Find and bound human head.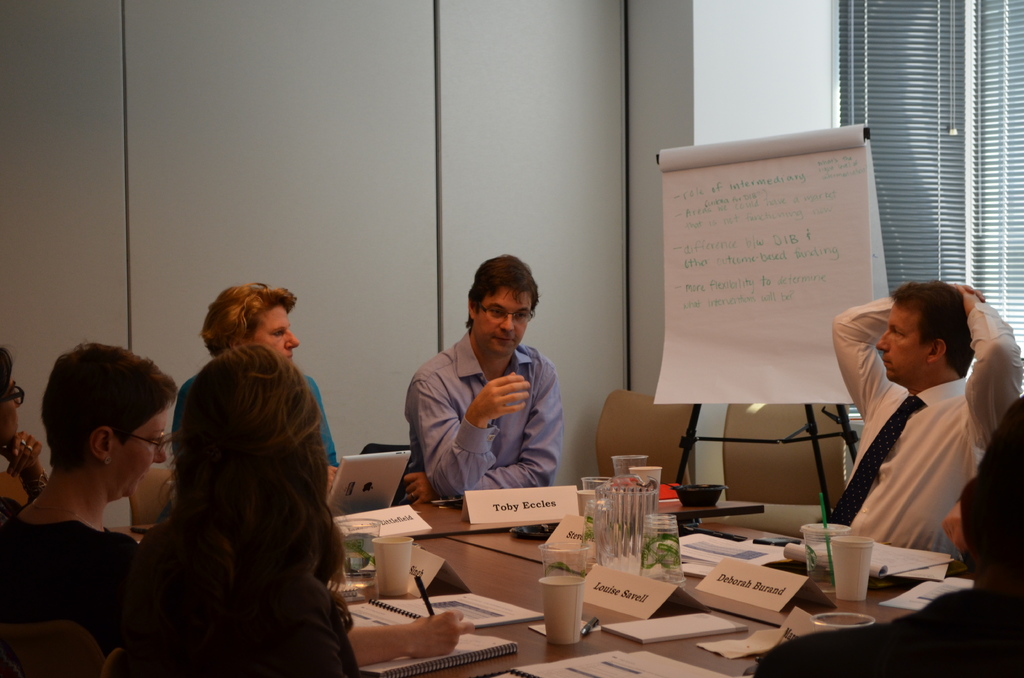
Bound: 453,255,536,353.
